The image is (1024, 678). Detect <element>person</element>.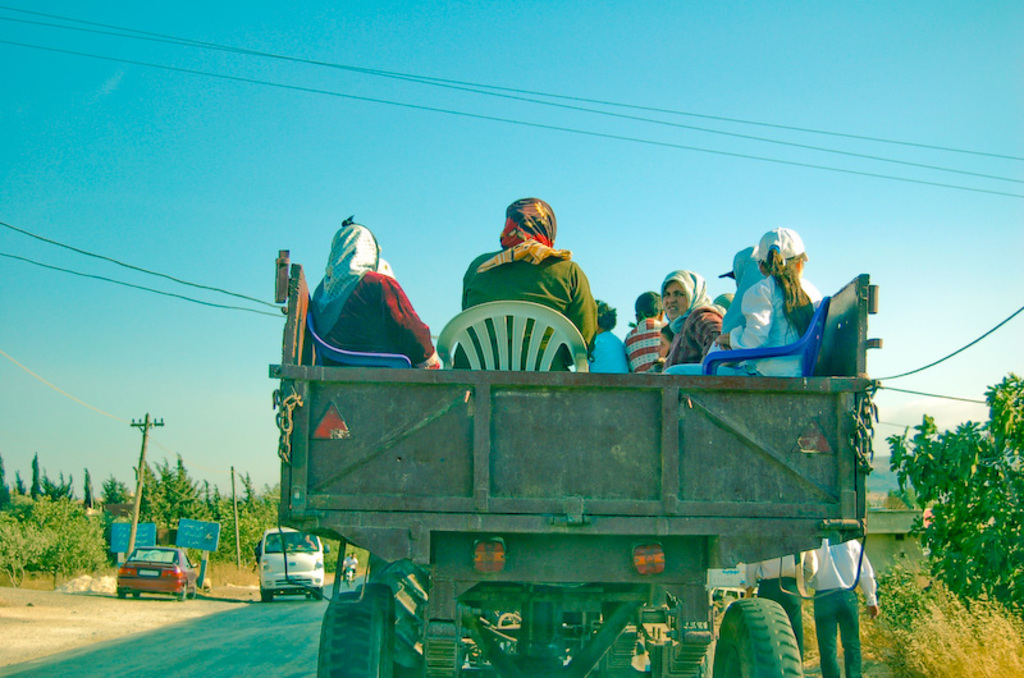
Detection: [x1=748, y1=545, x2=815, y2=660].
